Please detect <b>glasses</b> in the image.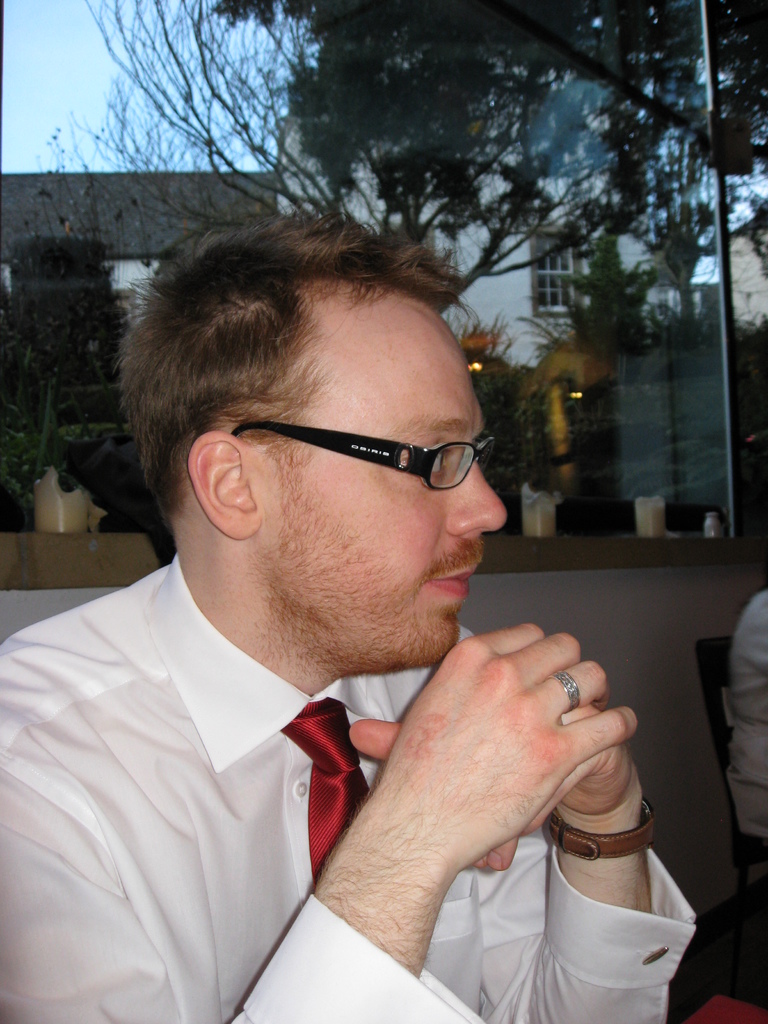
x1=190 y1=401 x2=511 y2=498.
